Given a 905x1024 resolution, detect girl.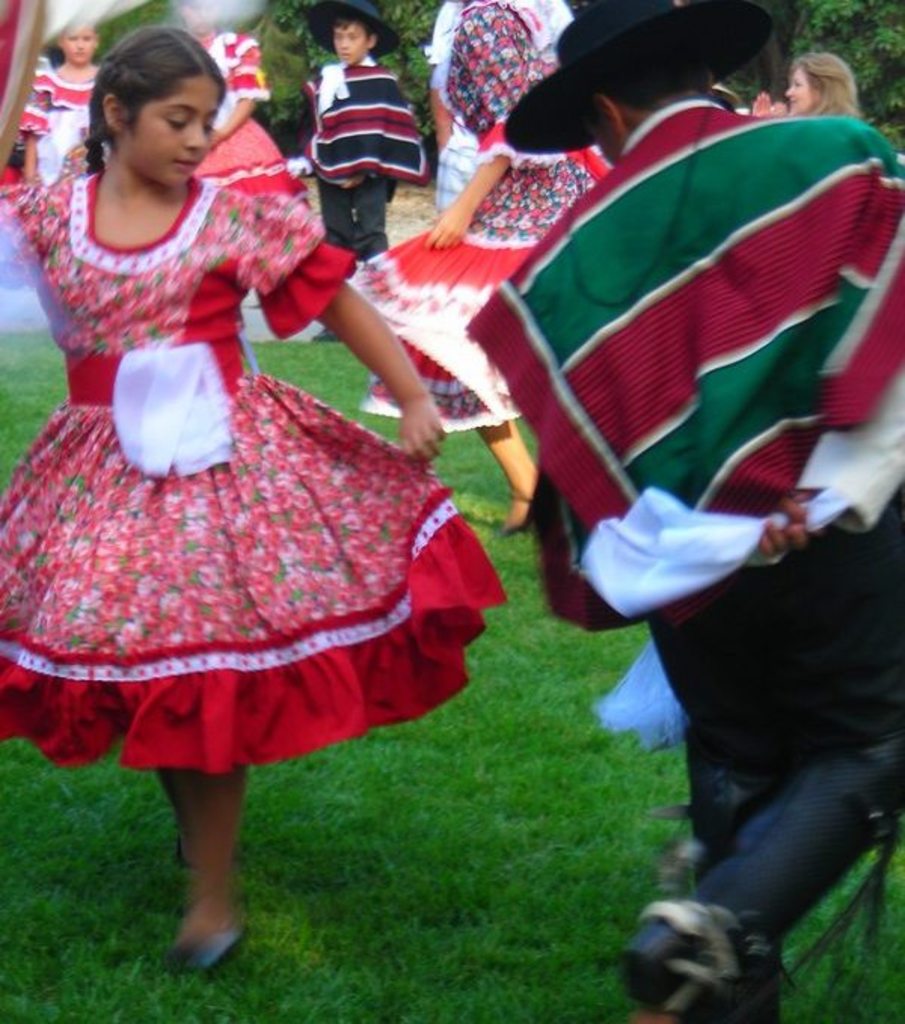
(179, 0, 312, 182).
